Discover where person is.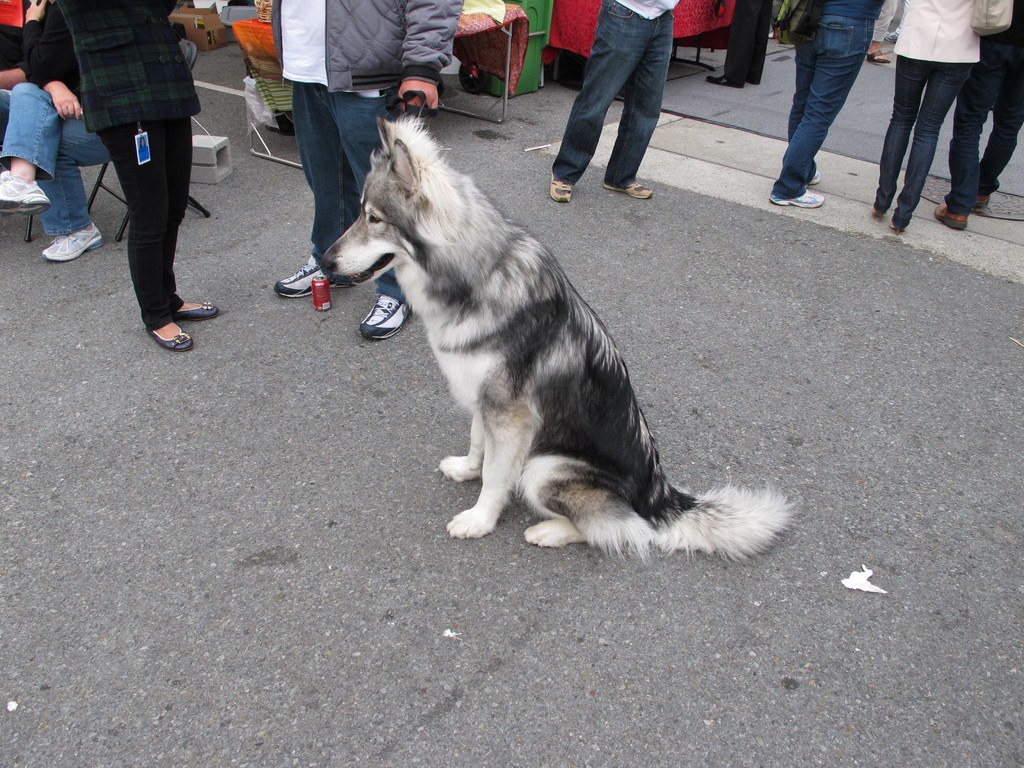
Discovered at left=545, top=0, right=678, bottom=212.
